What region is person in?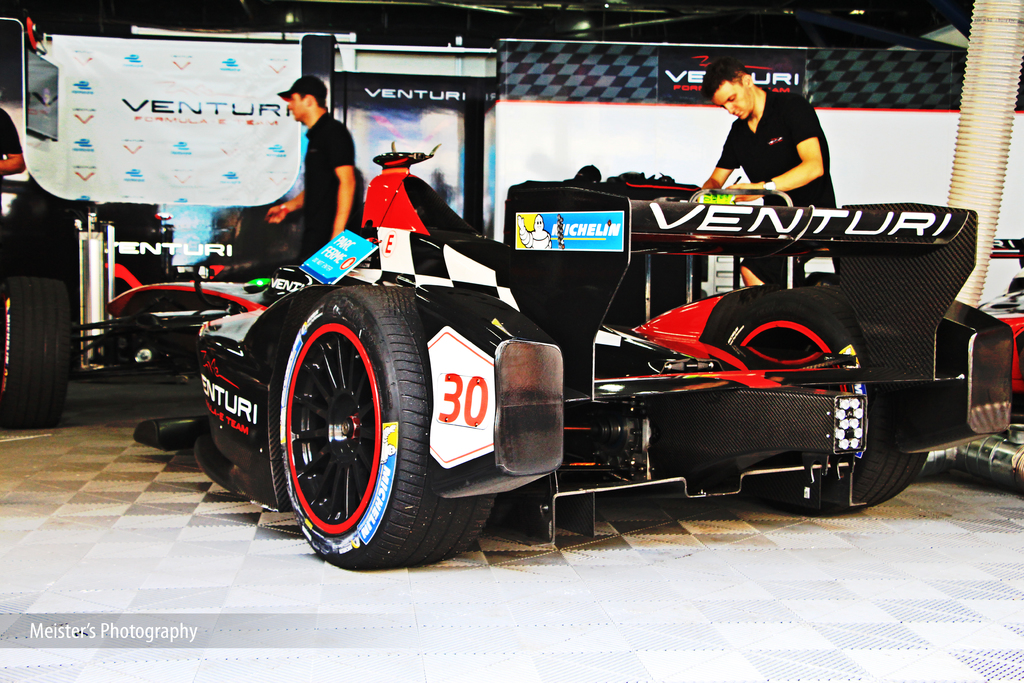
(264, 72, 357, 263).
